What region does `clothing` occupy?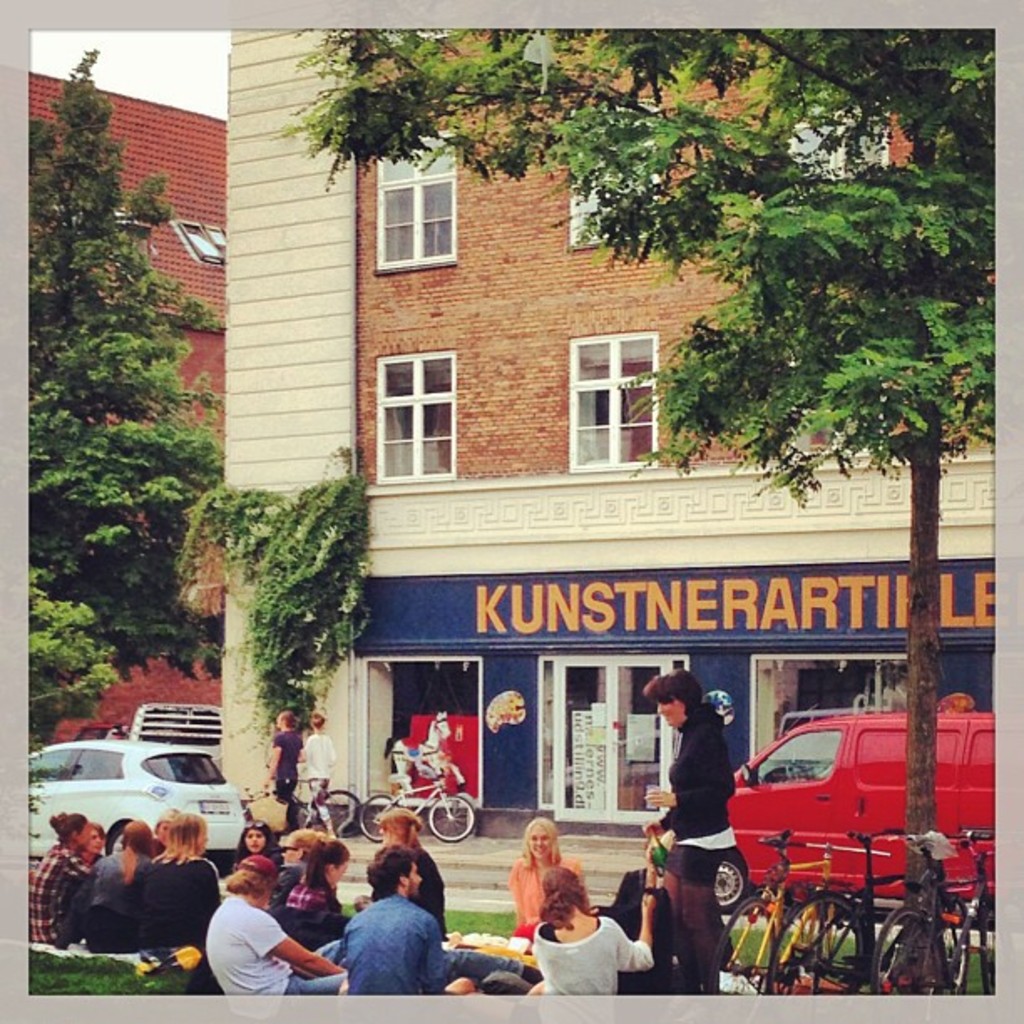
bbox=[298, 735, 336, 793].
